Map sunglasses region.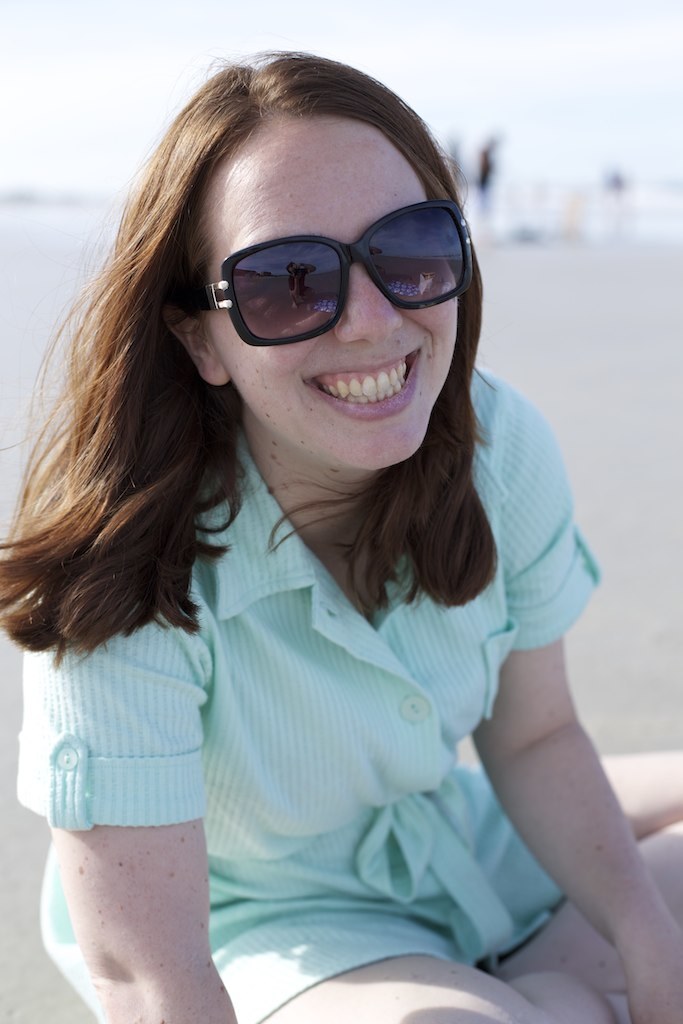
Mapped to [181, 200, 468, 345].
